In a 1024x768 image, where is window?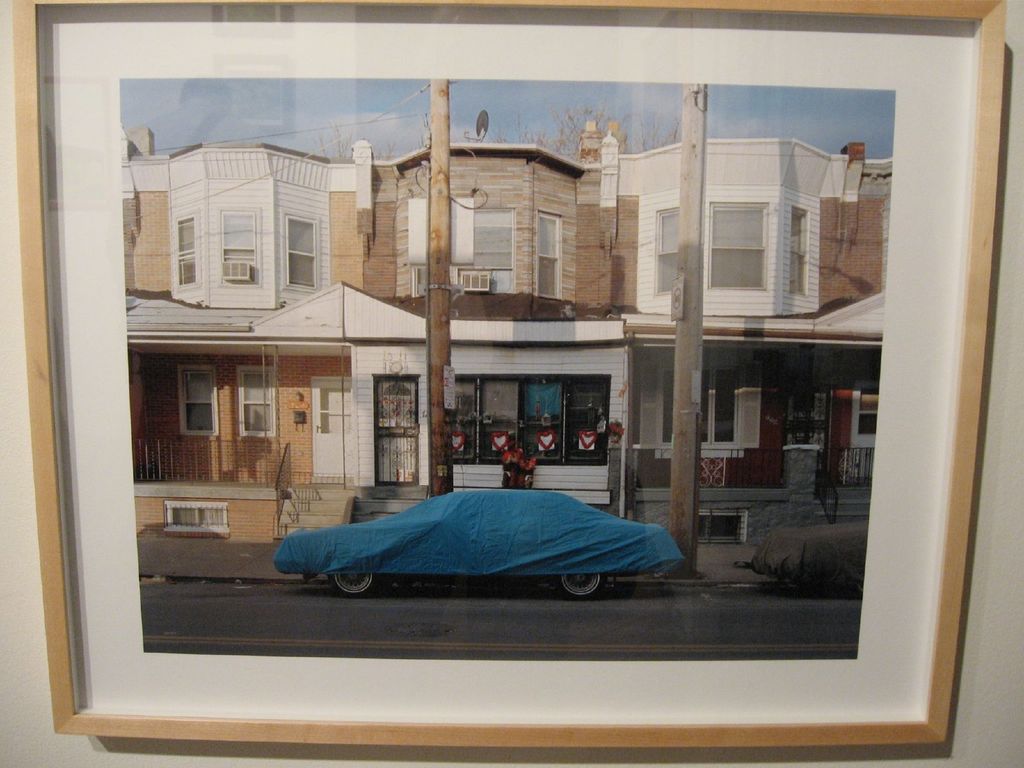
472, 202, 515, 270.
